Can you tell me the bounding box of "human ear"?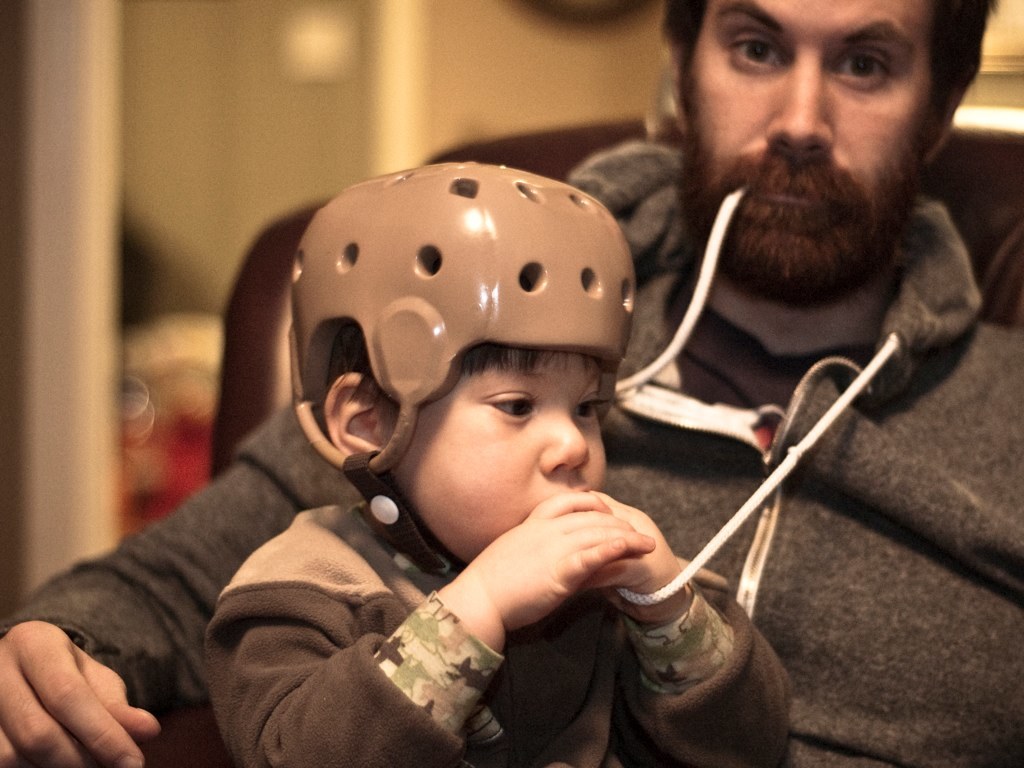
detection(666, 34, 695, 131).
